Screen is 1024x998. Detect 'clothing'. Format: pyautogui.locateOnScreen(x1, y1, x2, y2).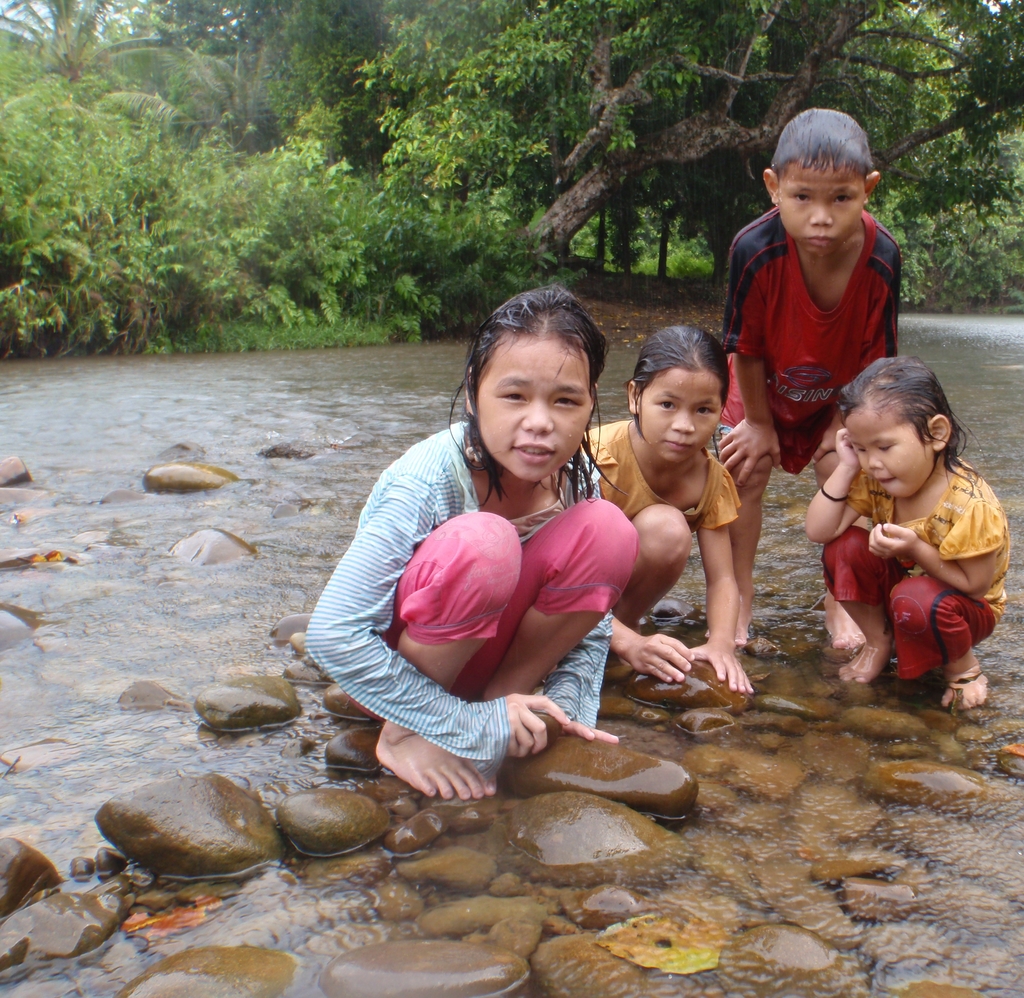
pyautogui.locateOnScreen(720, 203, 906, 478).
